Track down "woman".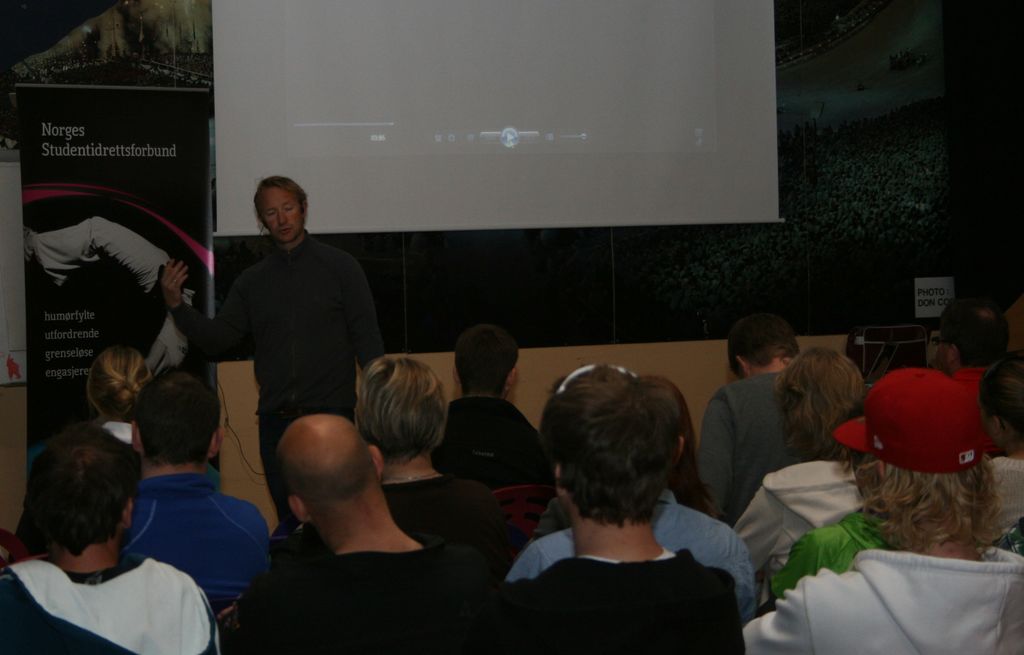
Tracked to 972, 351, 1023, 546.
